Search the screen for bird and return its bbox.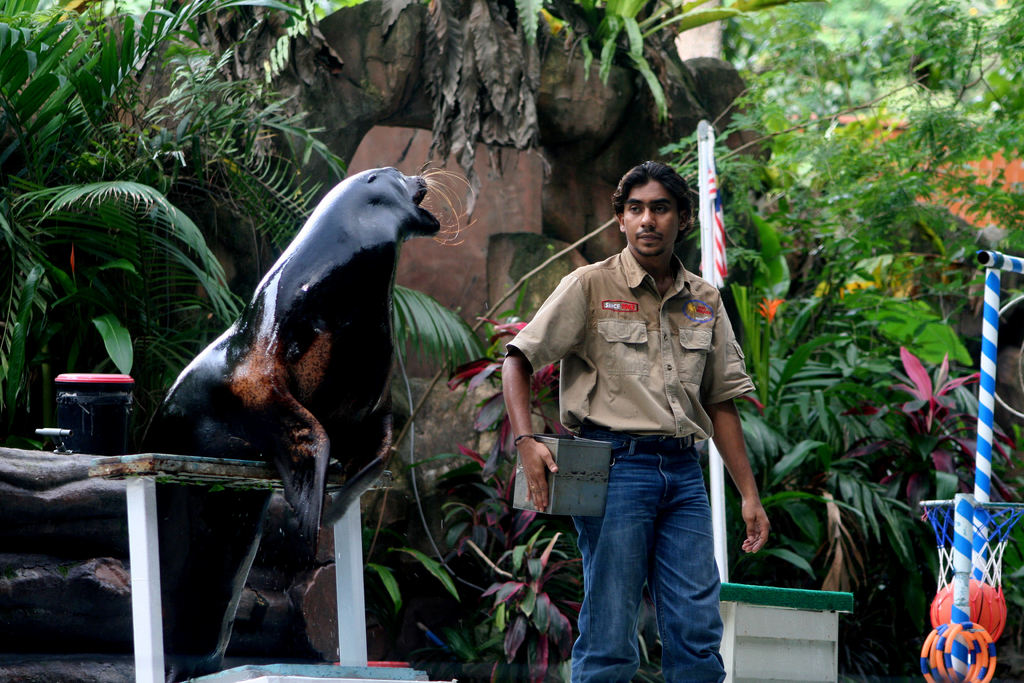
Found: [122, 169, 445, 544].
